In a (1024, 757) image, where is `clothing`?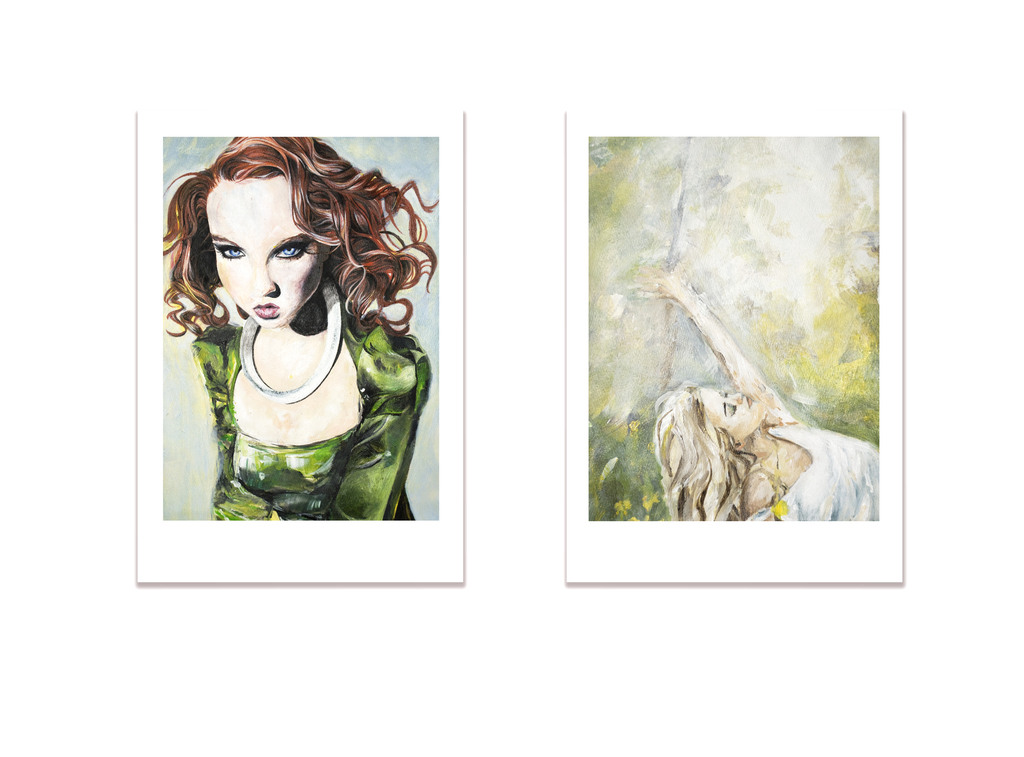
box=[744, 421, 878, 525].
